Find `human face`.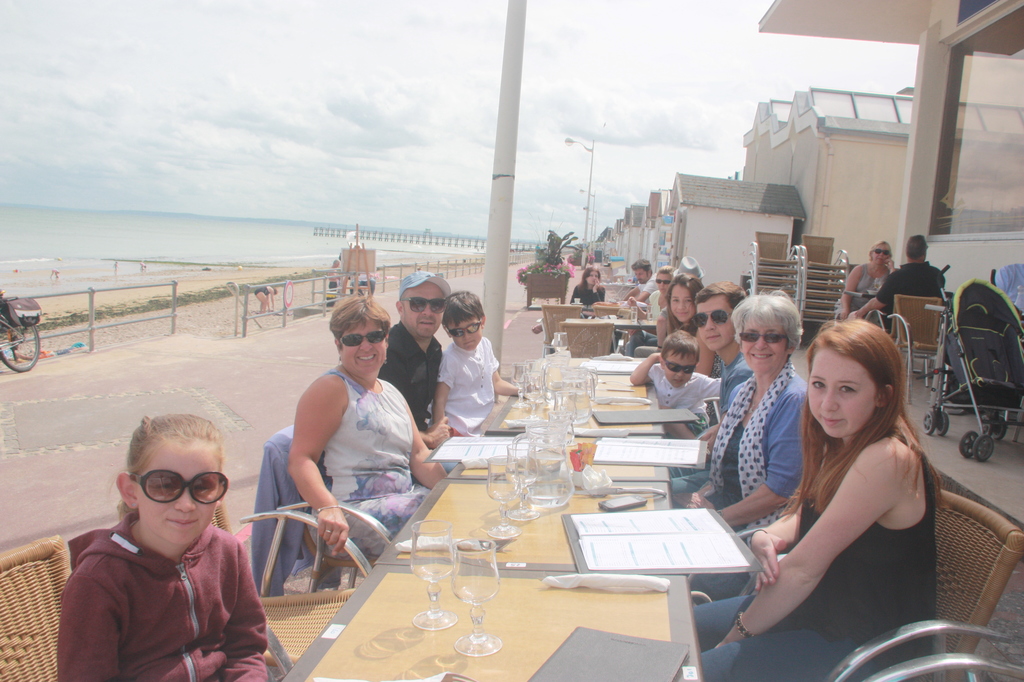
[x1=653, y1=274, x2=669, y2=289].
